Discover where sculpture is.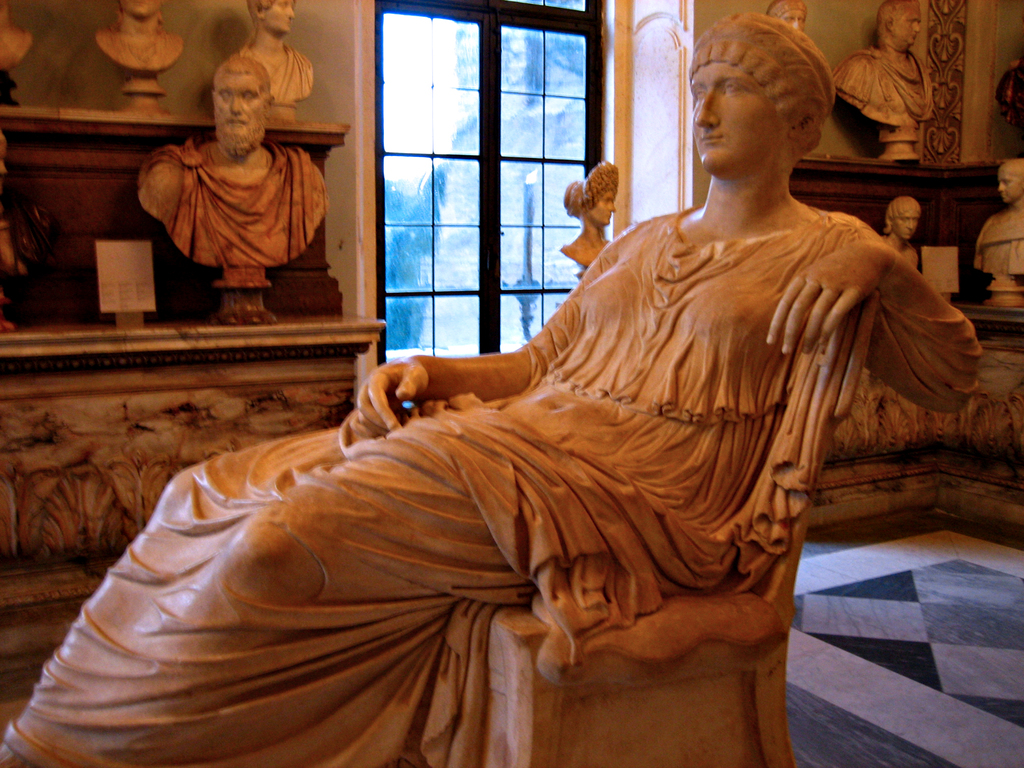
Discovered at locate(0, 0, 1005, 767).
